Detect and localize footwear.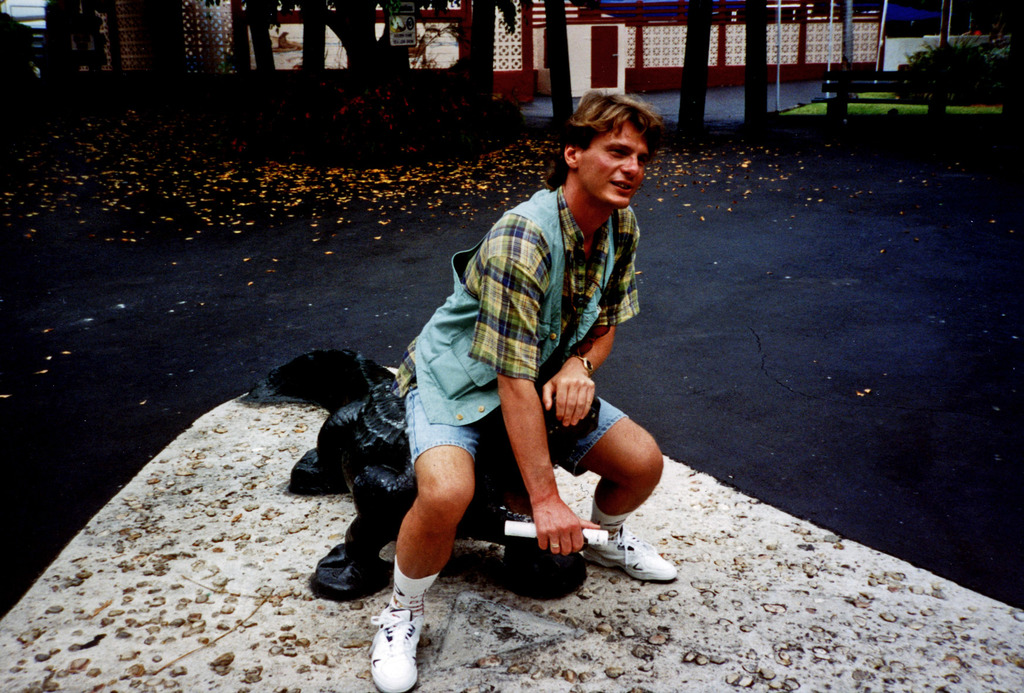
Localized at <bbox>366, 596, 426, 690</bbox>.
